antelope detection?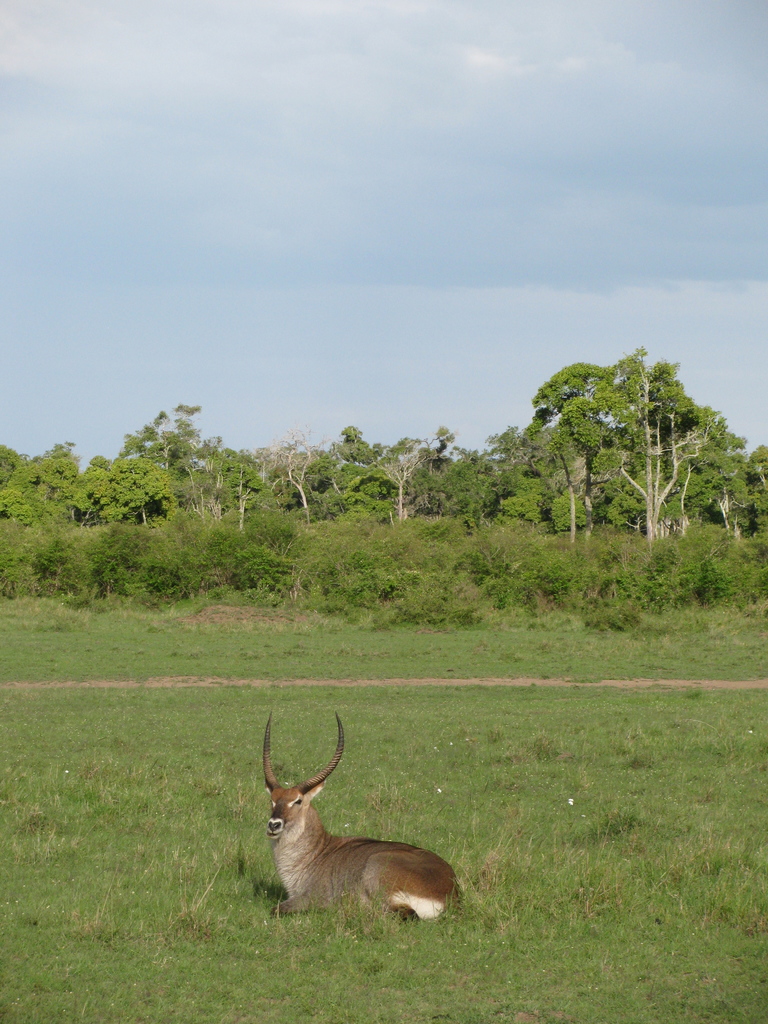
box(256, 710, 466, 915)
